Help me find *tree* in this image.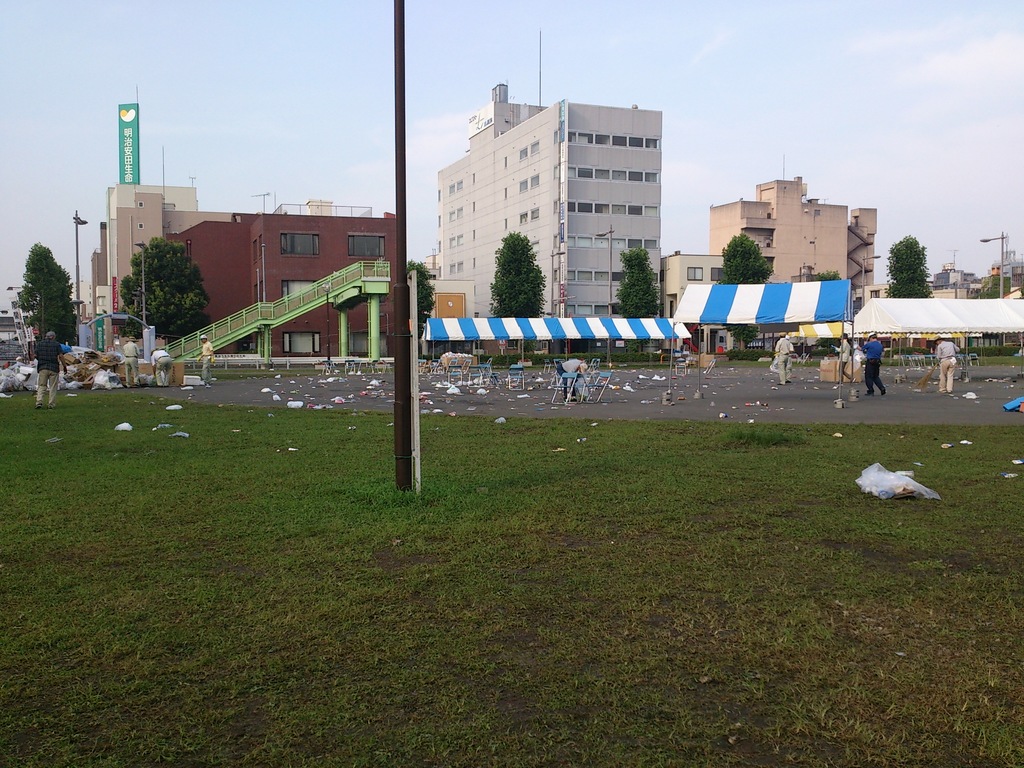
Found it: (x1=884, y1=230, x2=945, y2=344).
